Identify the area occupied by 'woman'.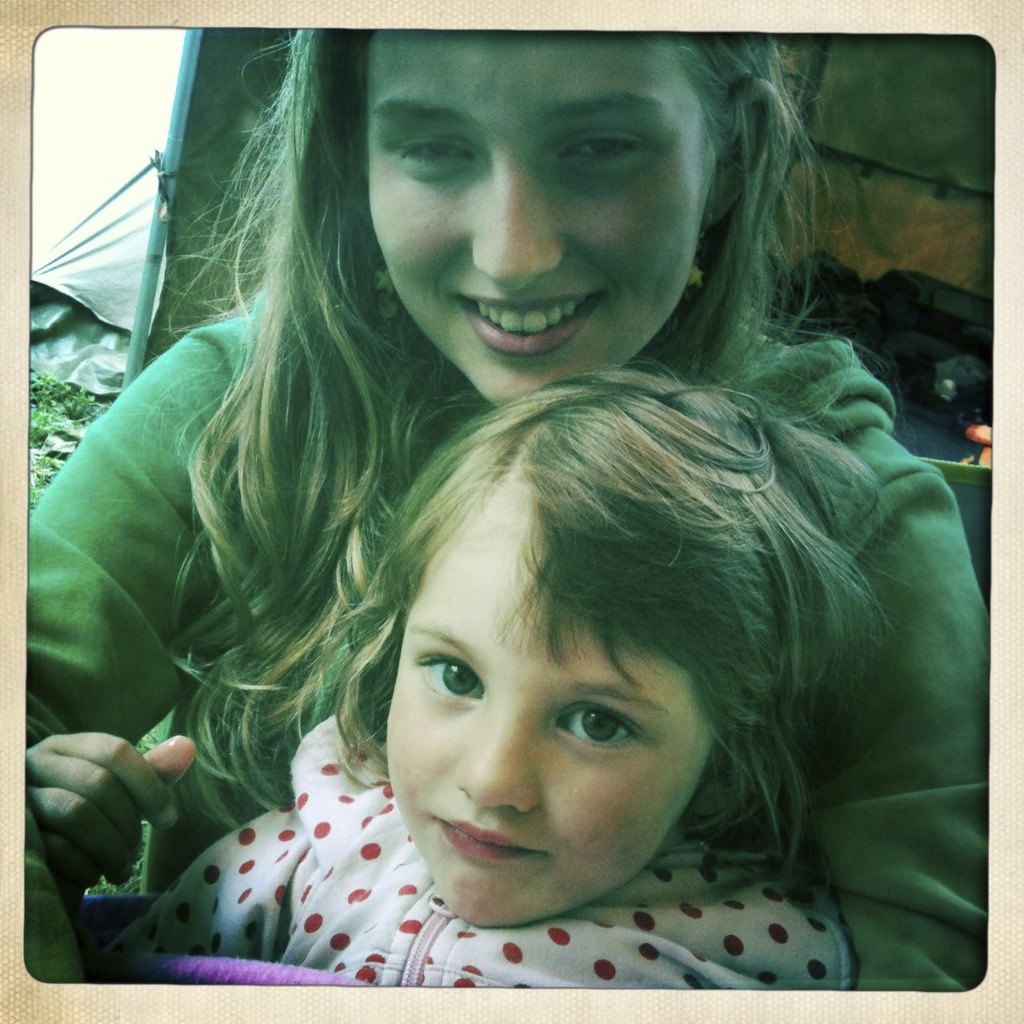
Area: bbox=(26, 28, 990, 982).
